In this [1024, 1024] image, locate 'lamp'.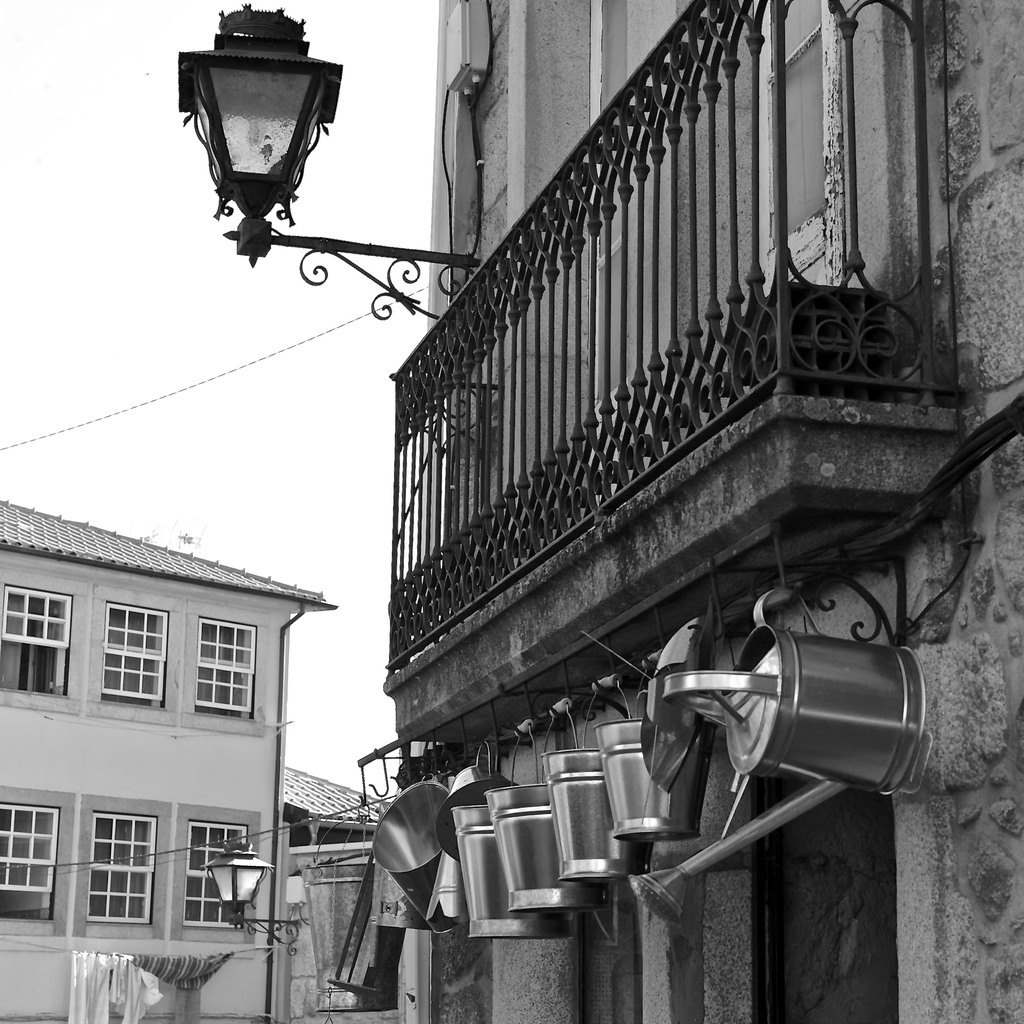
Bounding box: box=[284, 867, 308, 915].
